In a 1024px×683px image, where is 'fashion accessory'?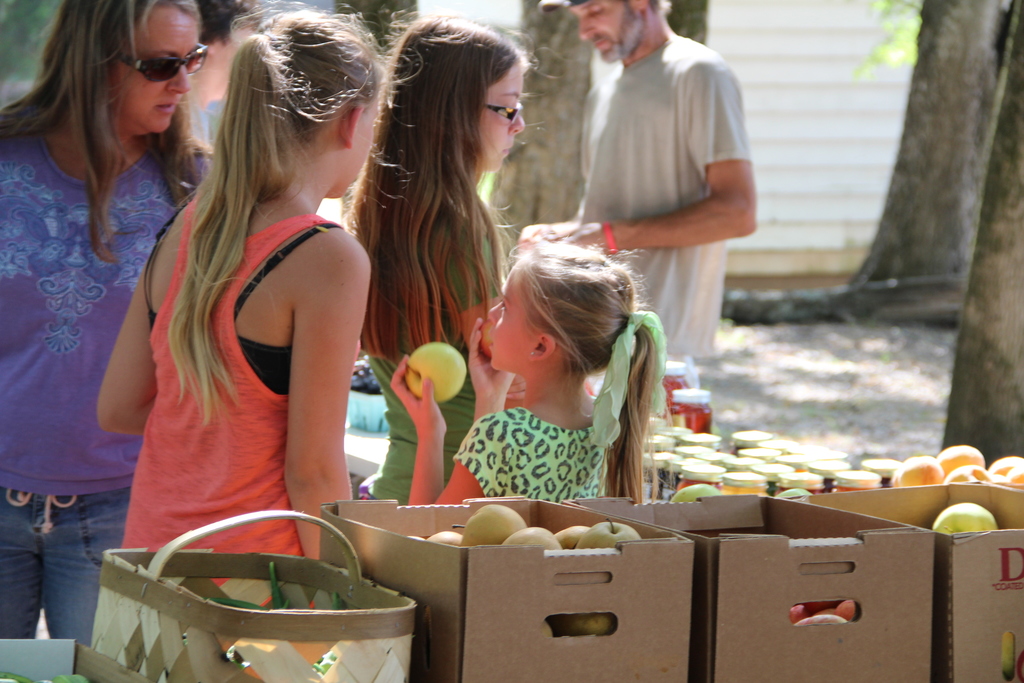
527 347 540 363.
